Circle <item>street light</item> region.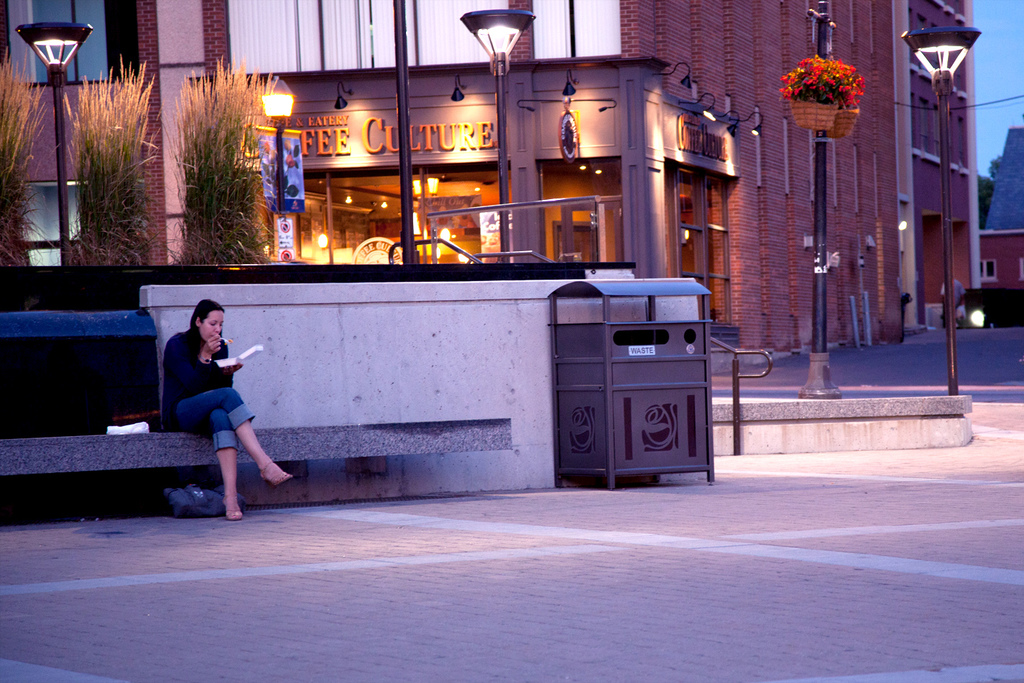
Region: <box>262,76,299,224</box>.
